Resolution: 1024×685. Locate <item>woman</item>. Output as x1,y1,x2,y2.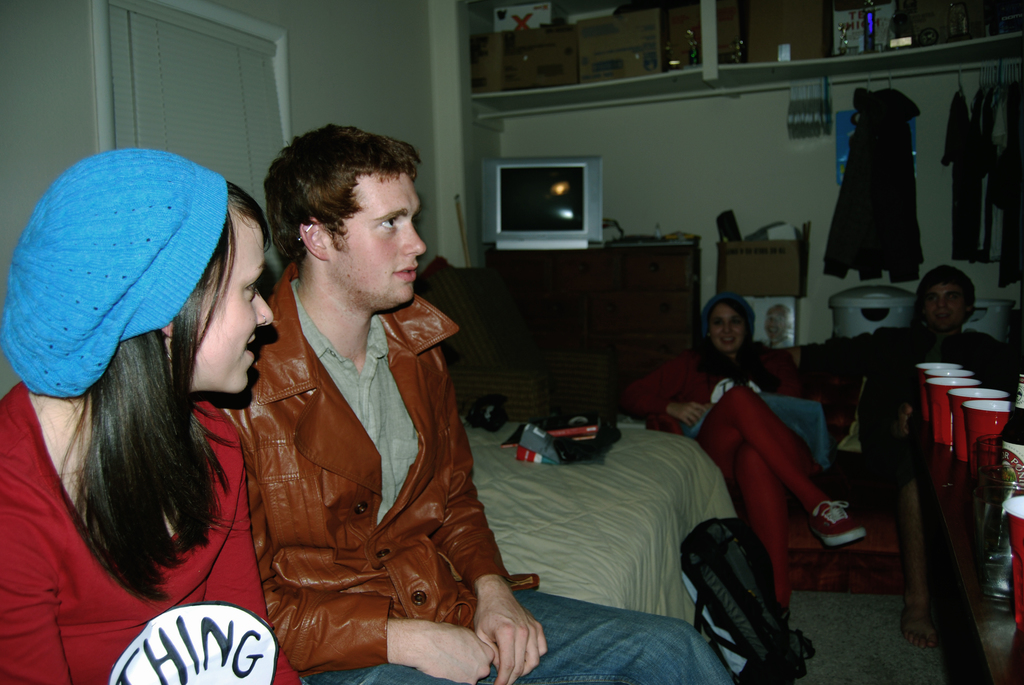
618,295,863,657.
